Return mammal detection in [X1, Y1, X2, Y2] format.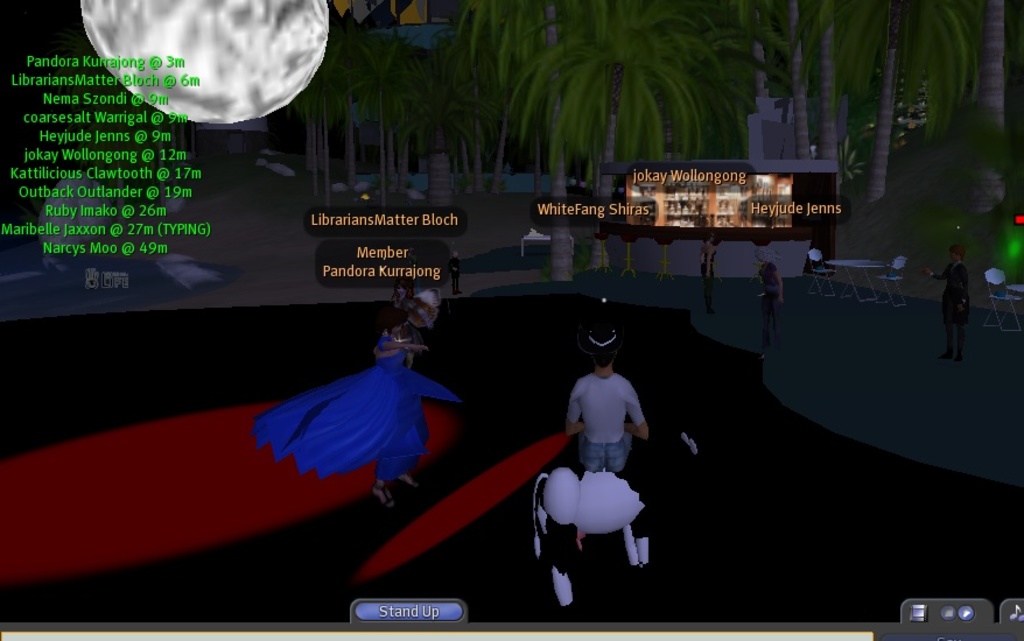
[446, 249, 468, 301].
